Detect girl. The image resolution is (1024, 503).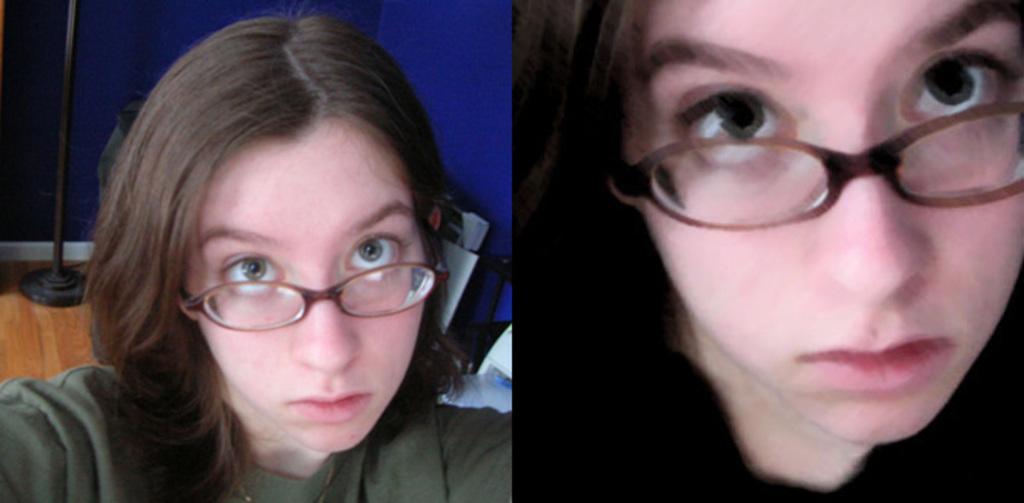
0:9:515:501.
